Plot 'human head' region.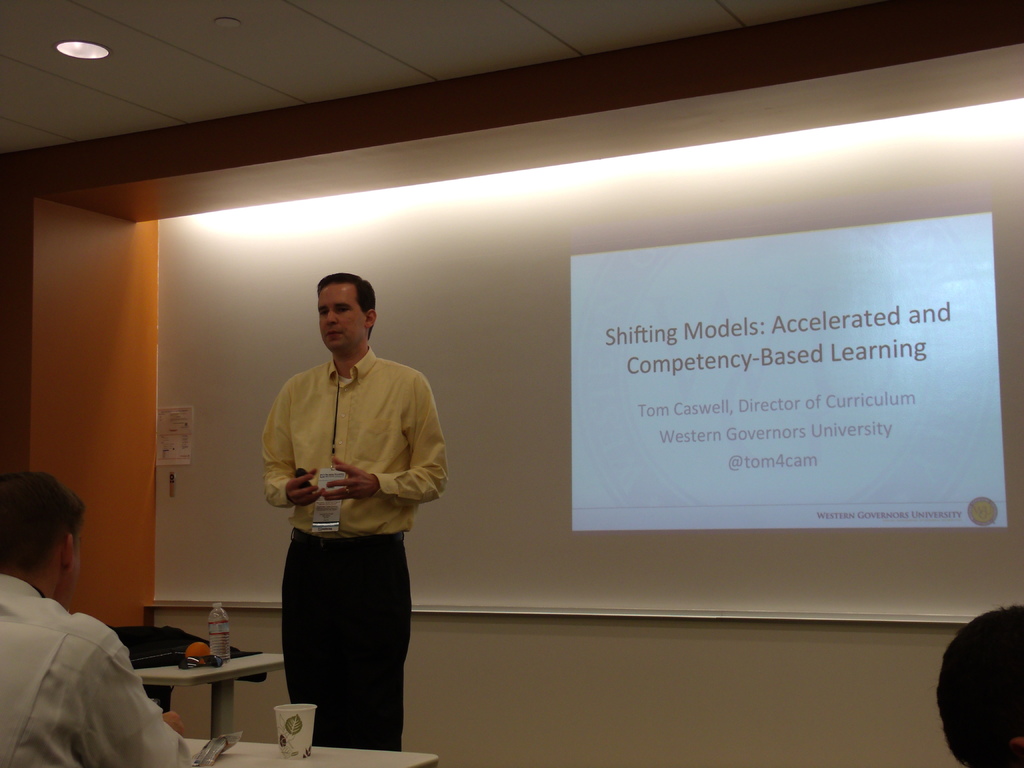
Plotted at {"x1": 303, "y1": 275, "x2": 382, "y2": 356}.
